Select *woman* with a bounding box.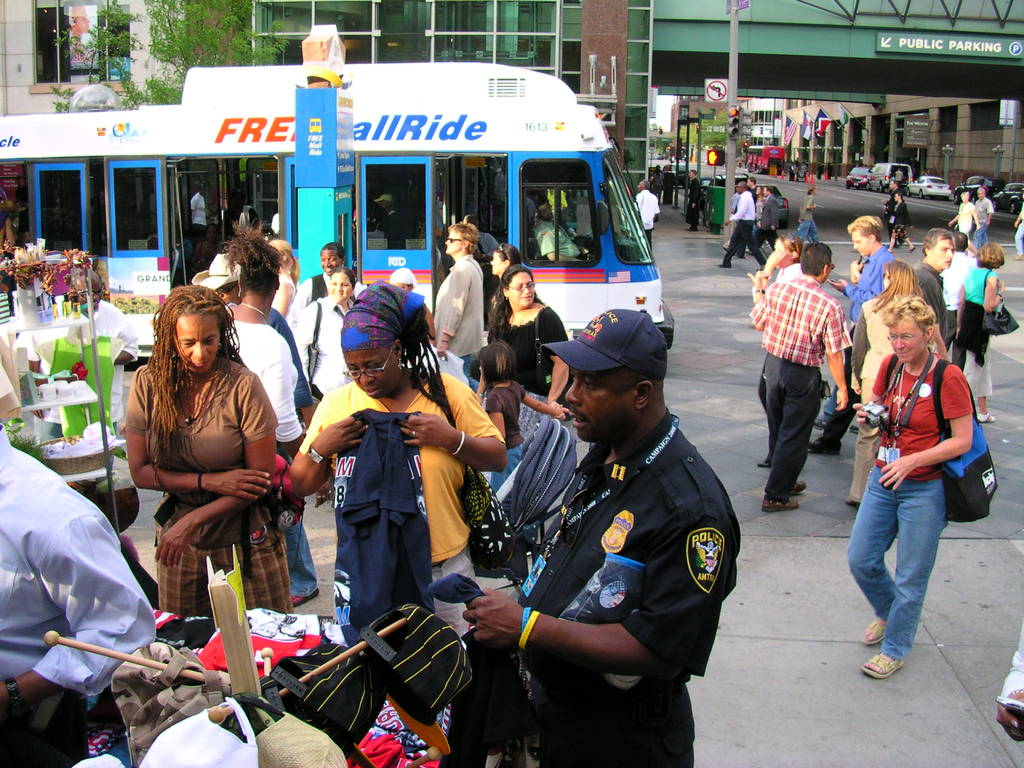
(x1=844, y1=261, x2=923, y2=508).
